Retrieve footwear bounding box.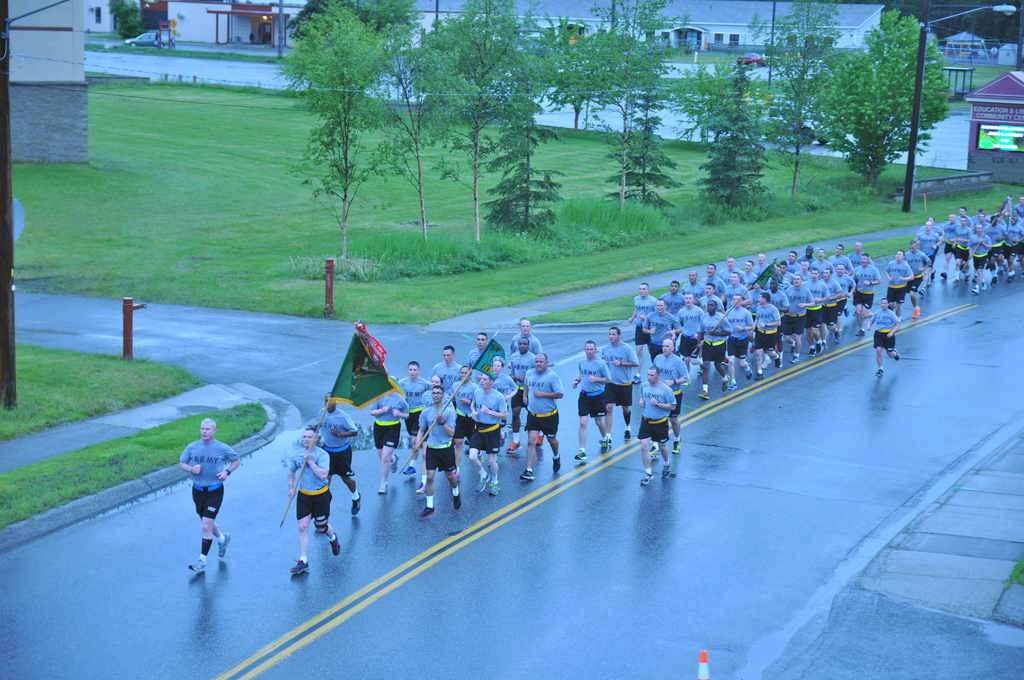
Bounding box: (x1=999, y1=272, x2=1003, y2=276).
